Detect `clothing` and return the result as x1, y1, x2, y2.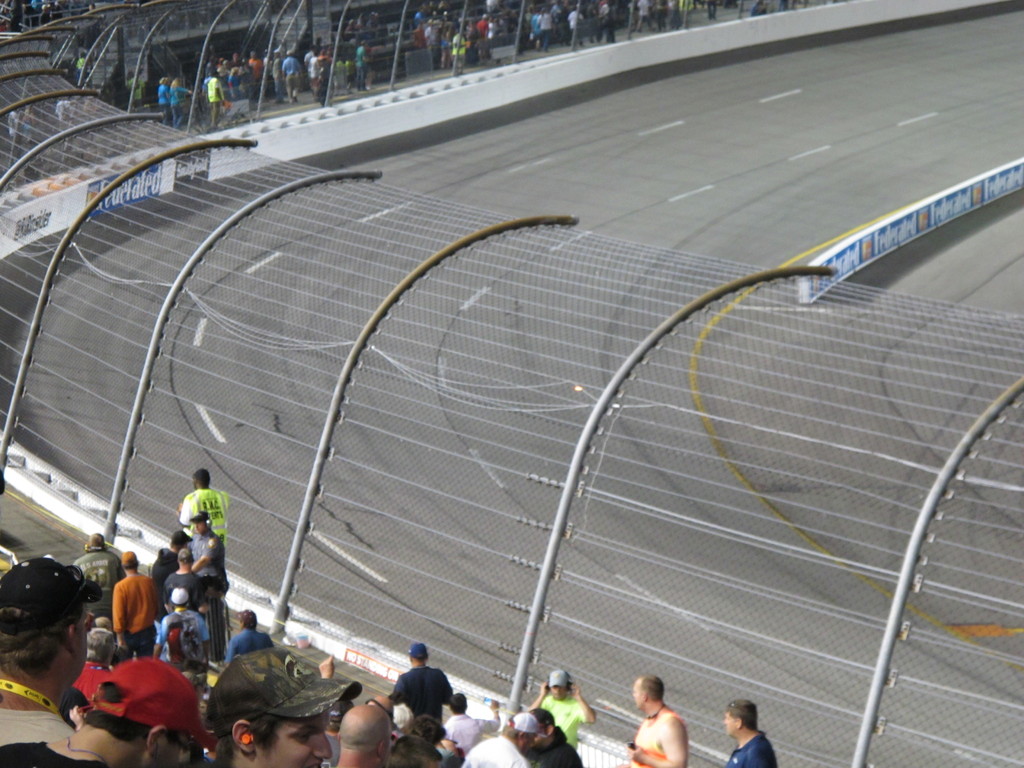
244, 58, 260, 82.
